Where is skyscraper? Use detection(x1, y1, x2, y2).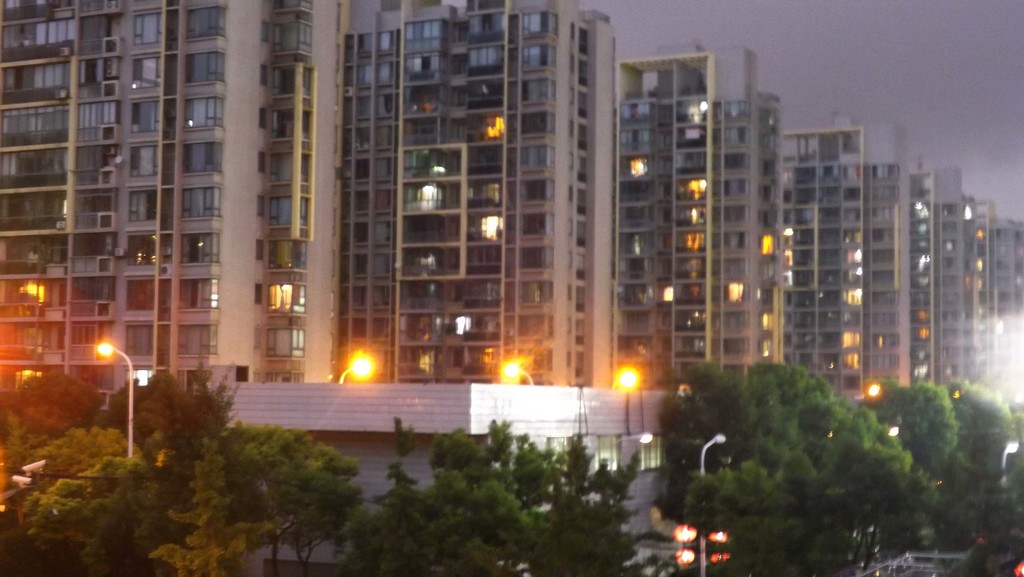
detection(864, 125, 914, 394).
